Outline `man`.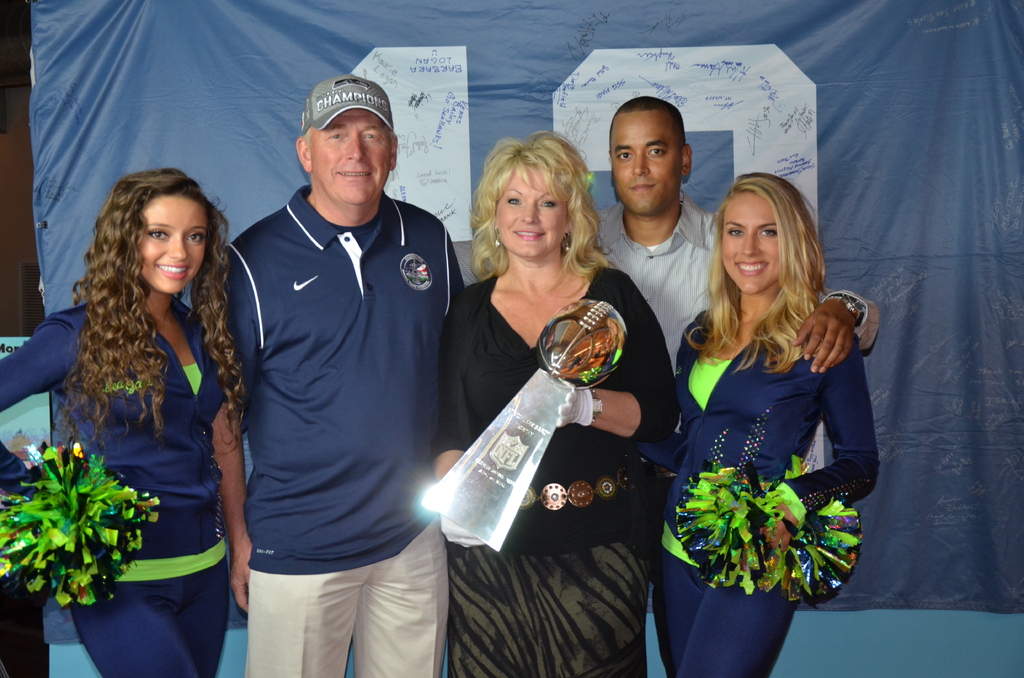
Outline: [202,63,458,677].
